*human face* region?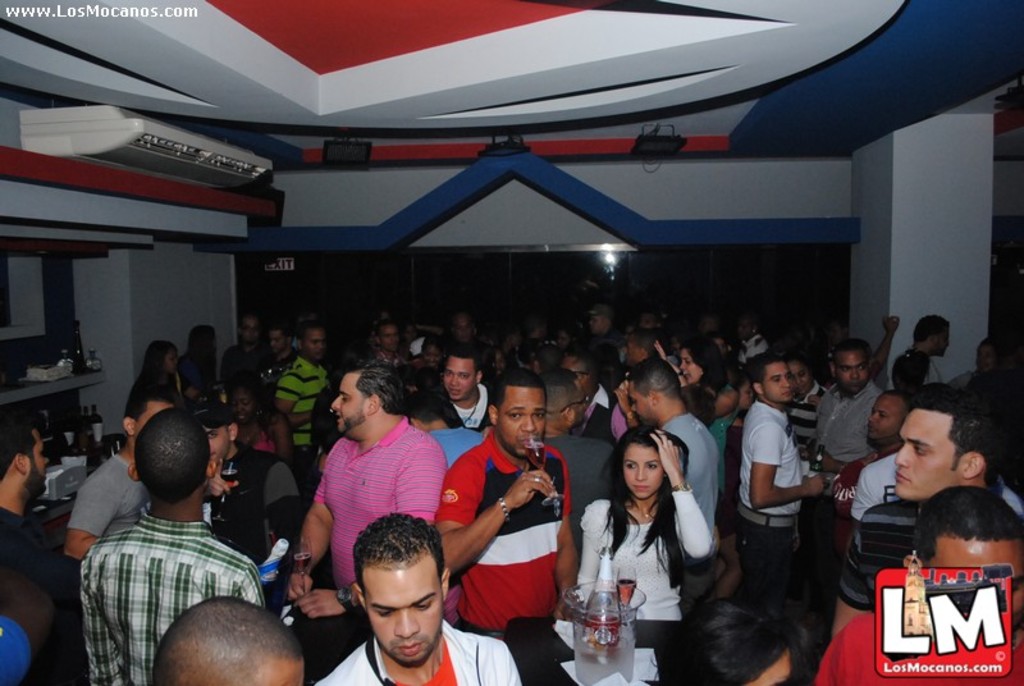
locate(370, 571, 440, 658)
